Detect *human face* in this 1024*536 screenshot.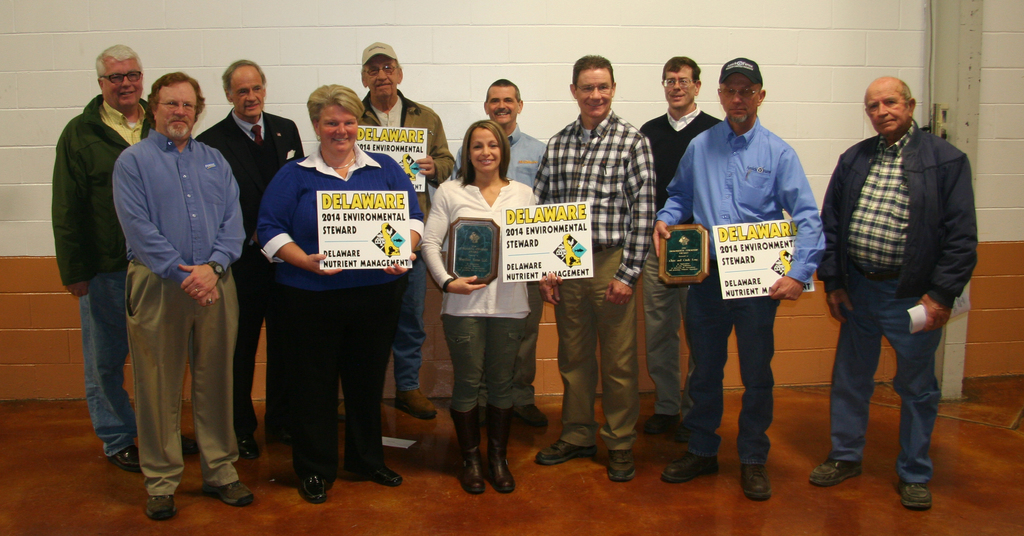
Detection: 228 69 266 116.
